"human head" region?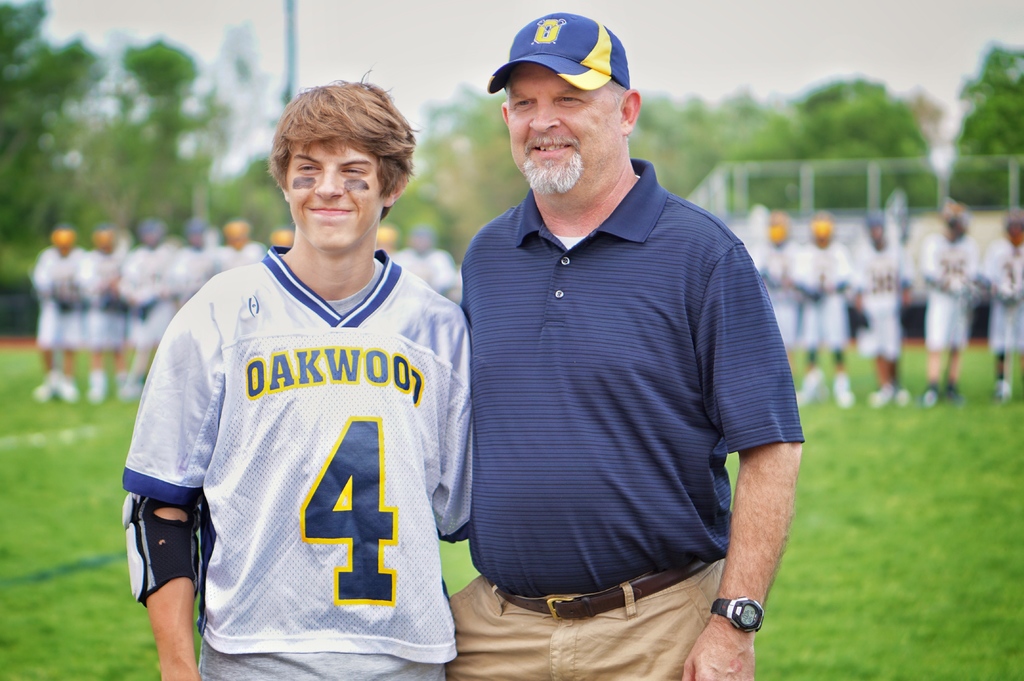
pyautogui.locateOnScreen(48, 225, 77, 255)
